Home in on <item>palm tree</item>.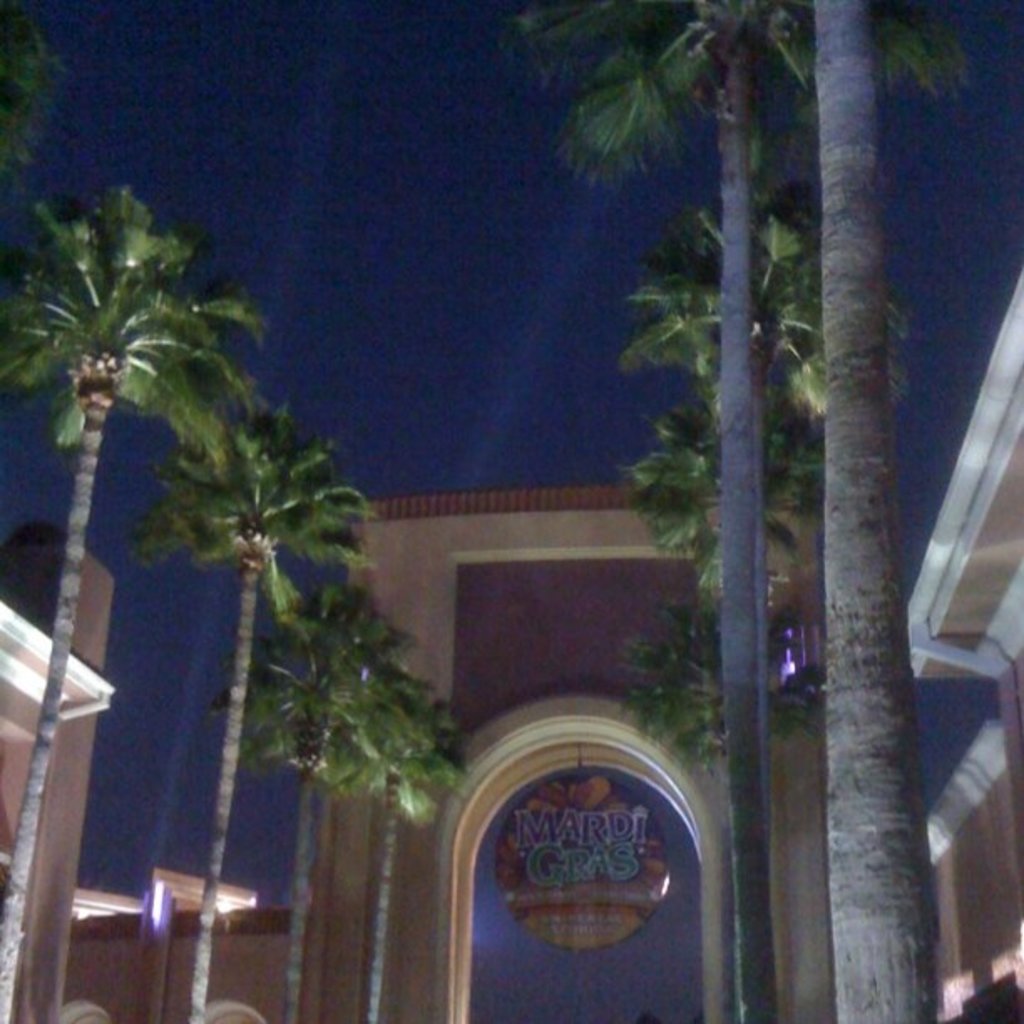
Homed in at select_region(253, 587, 392, 994).
